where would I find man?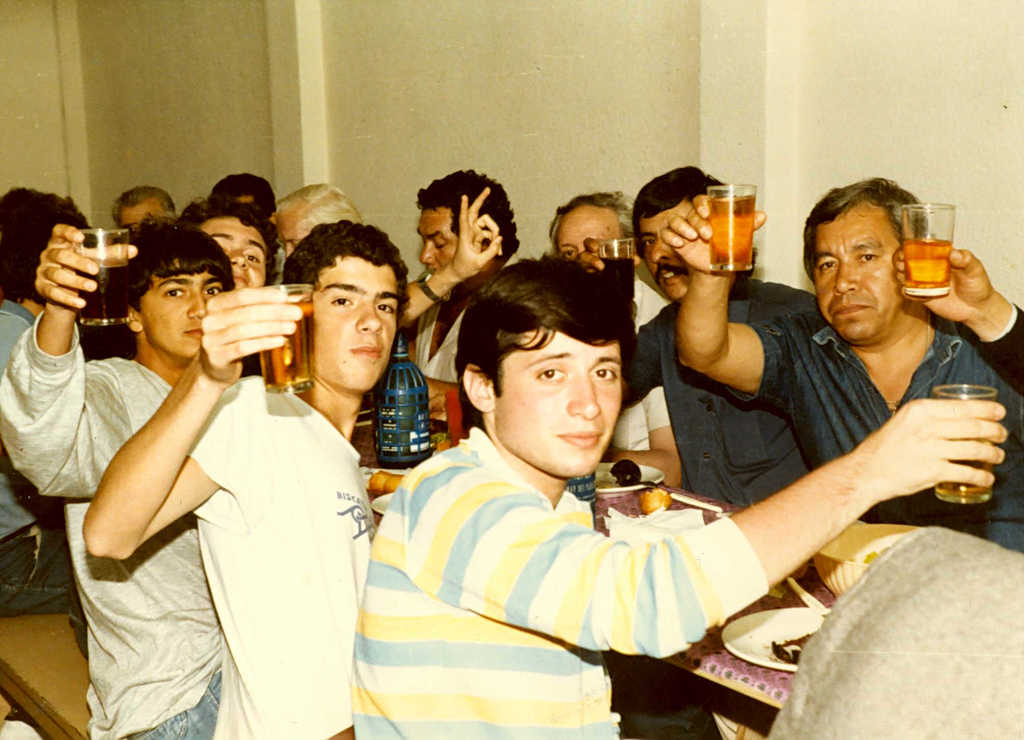
At (0,212,235,739).
